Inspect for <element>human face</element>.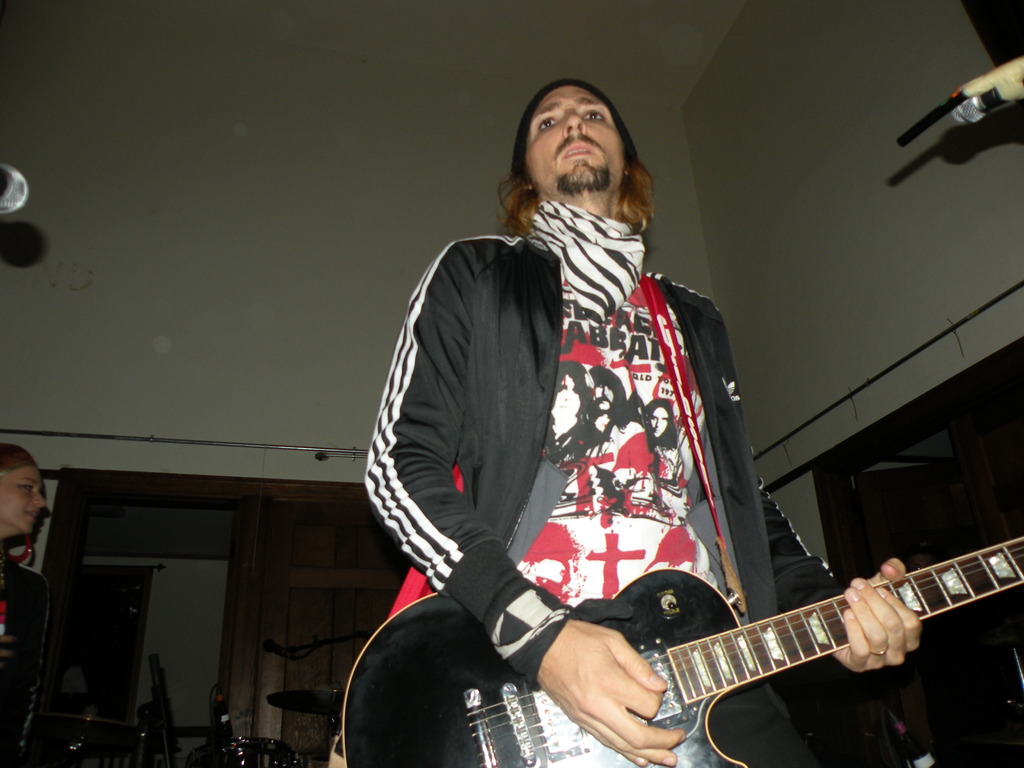
Inspection: <box>525,83,629,188</box>.
